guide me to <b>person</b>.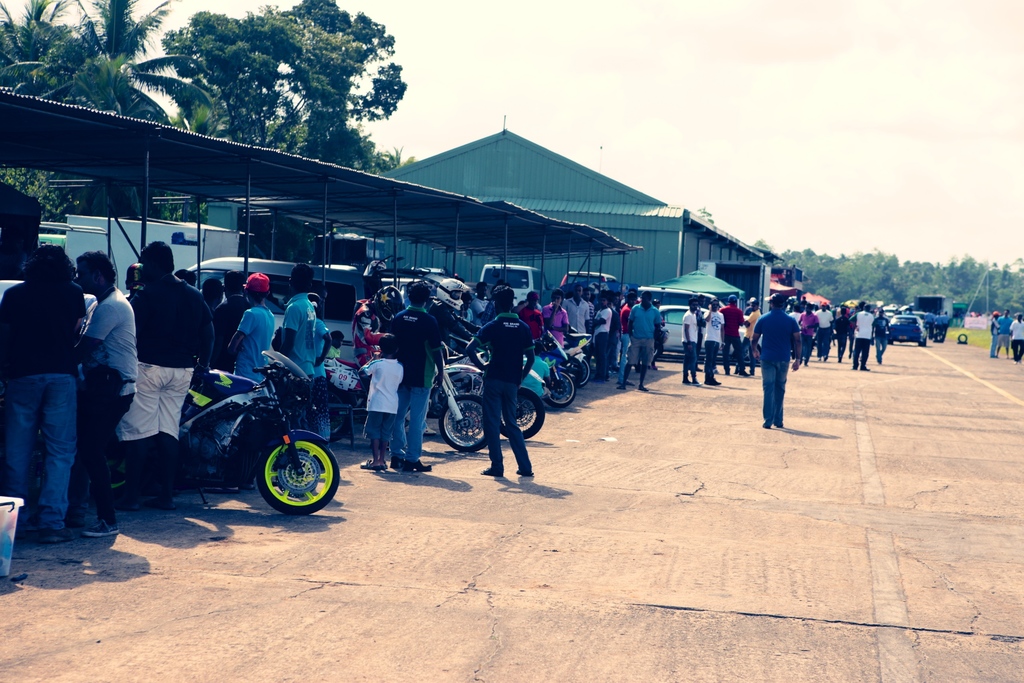
Guidance: (998, 309, 1013, 359).
